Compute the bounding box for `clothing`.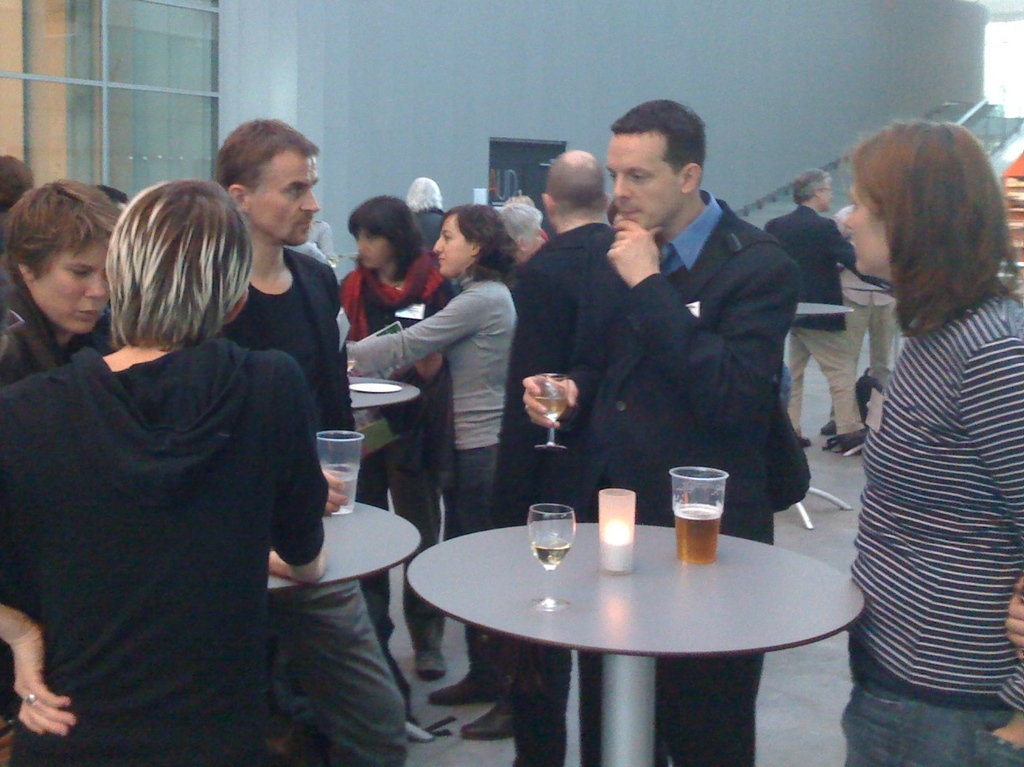
[left=224, top=242, right=410, bottom=766].
